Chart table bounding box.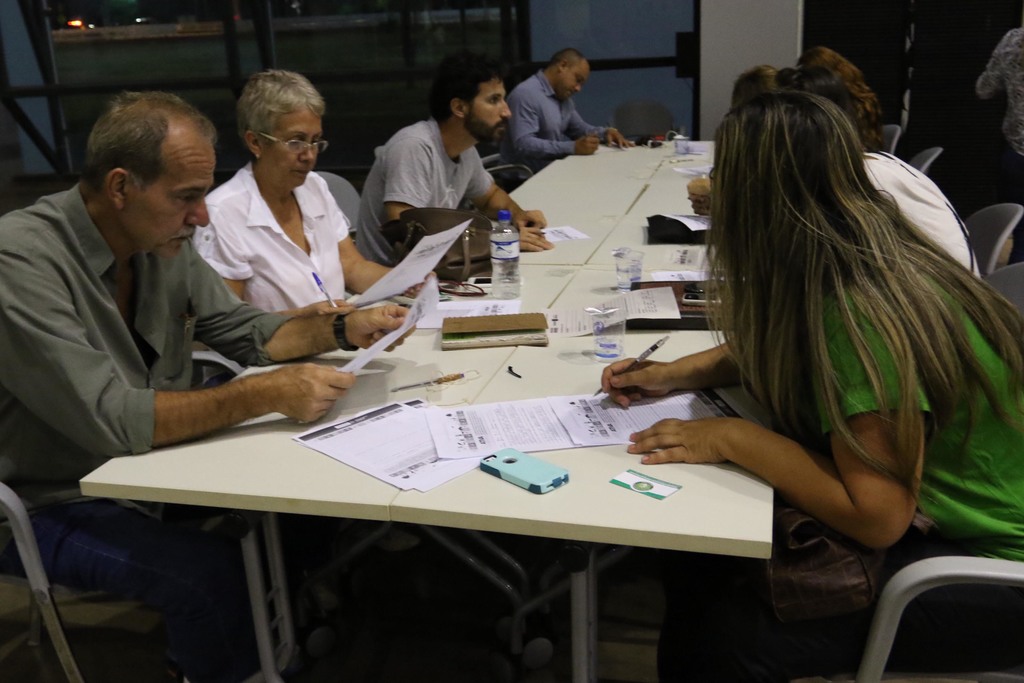
Charted: detection(509, 134, 717, 320).
